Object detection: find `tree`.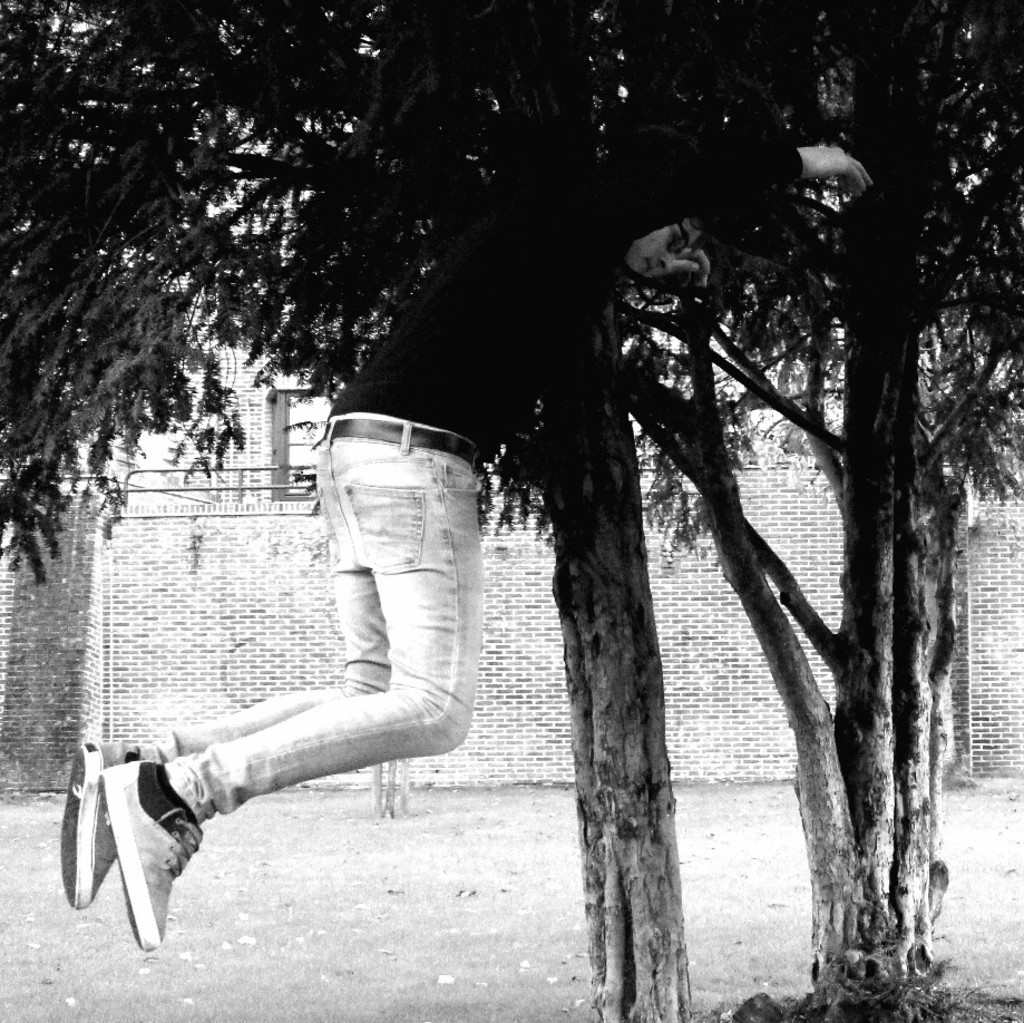
x1=0 y1=1 x2=867 y2=1022.
